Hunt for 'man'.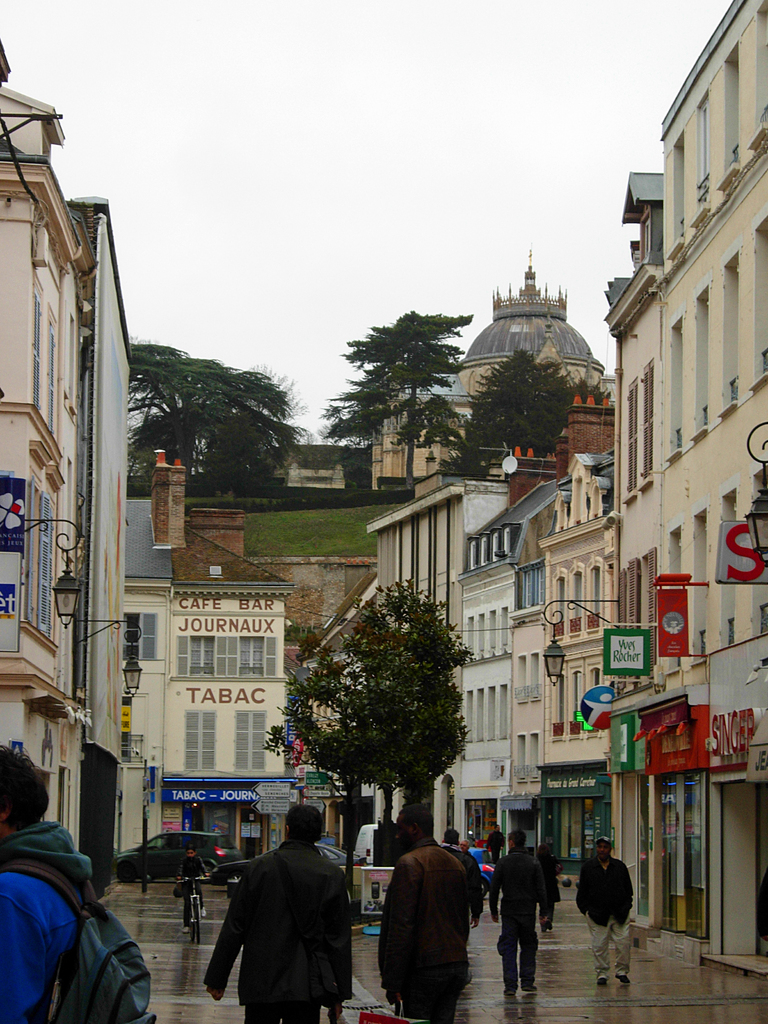
Hunted down at Rect(574, 836, 632, 989).
